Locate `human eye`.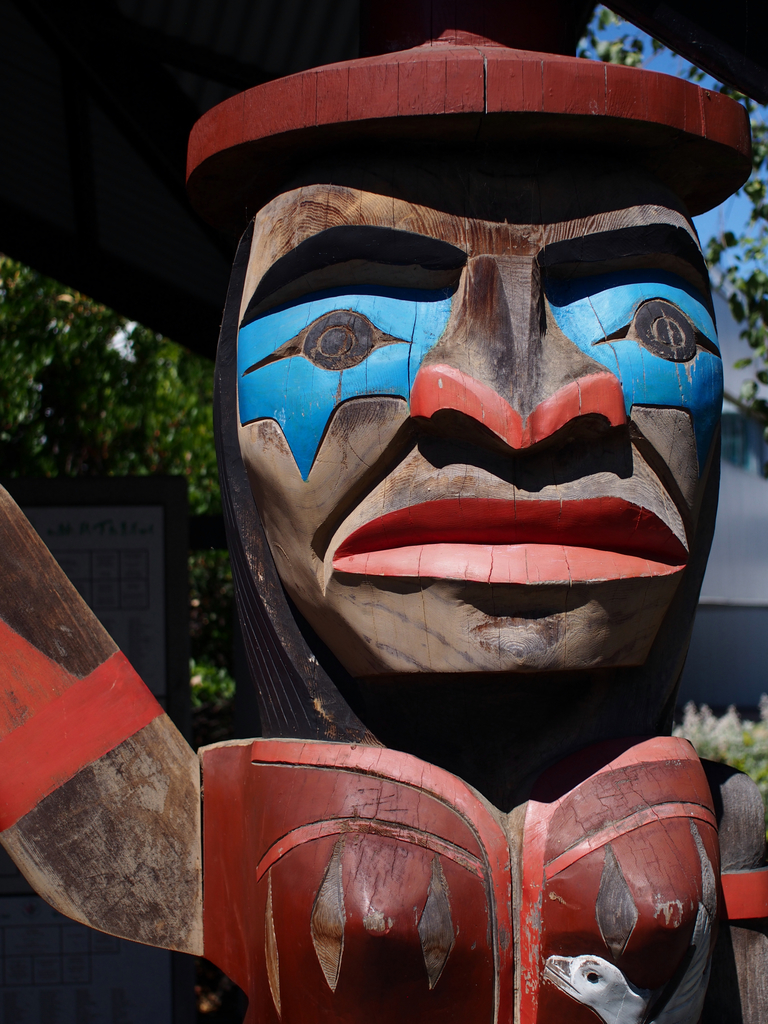
Bounding box: {"left": 243, "top": 298, "right": 417, "bottom": 373}.
